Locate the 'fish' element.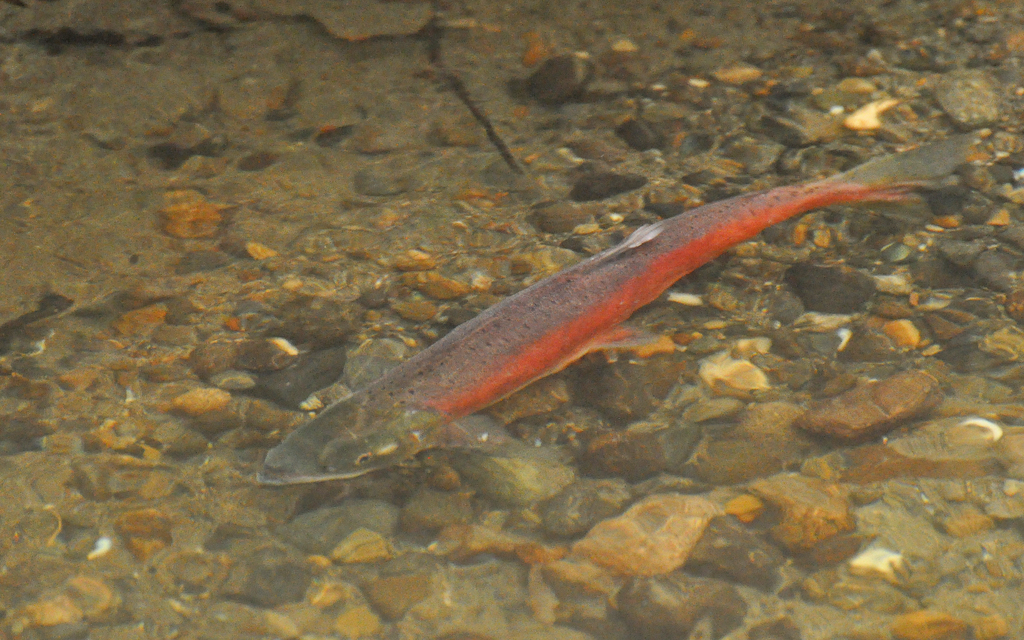
Element bbox: x1=303, y1=145, x2=941, y2=482.
